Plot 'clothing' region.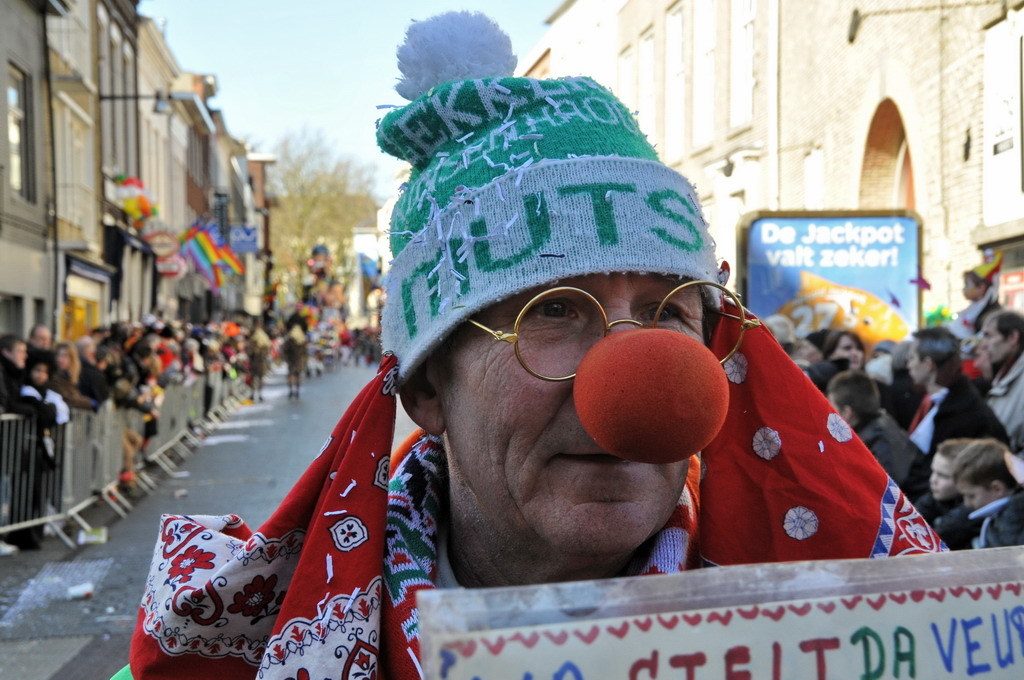
Plotted at Rect(82, 364, 113, 404).
